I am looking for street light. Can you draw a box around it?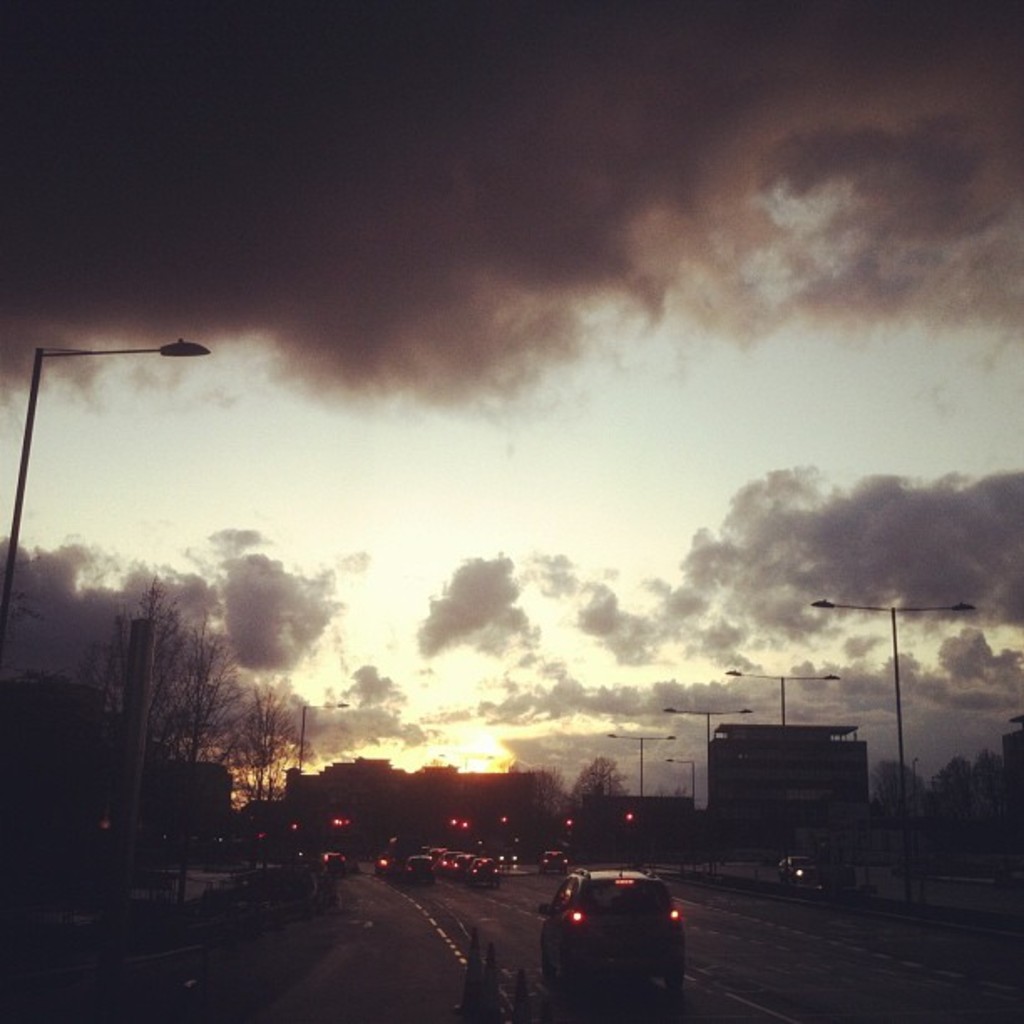
Sure, the bounding box is {"x1": 607, "y1": 733, "x2": 674, "y2": 800}.
